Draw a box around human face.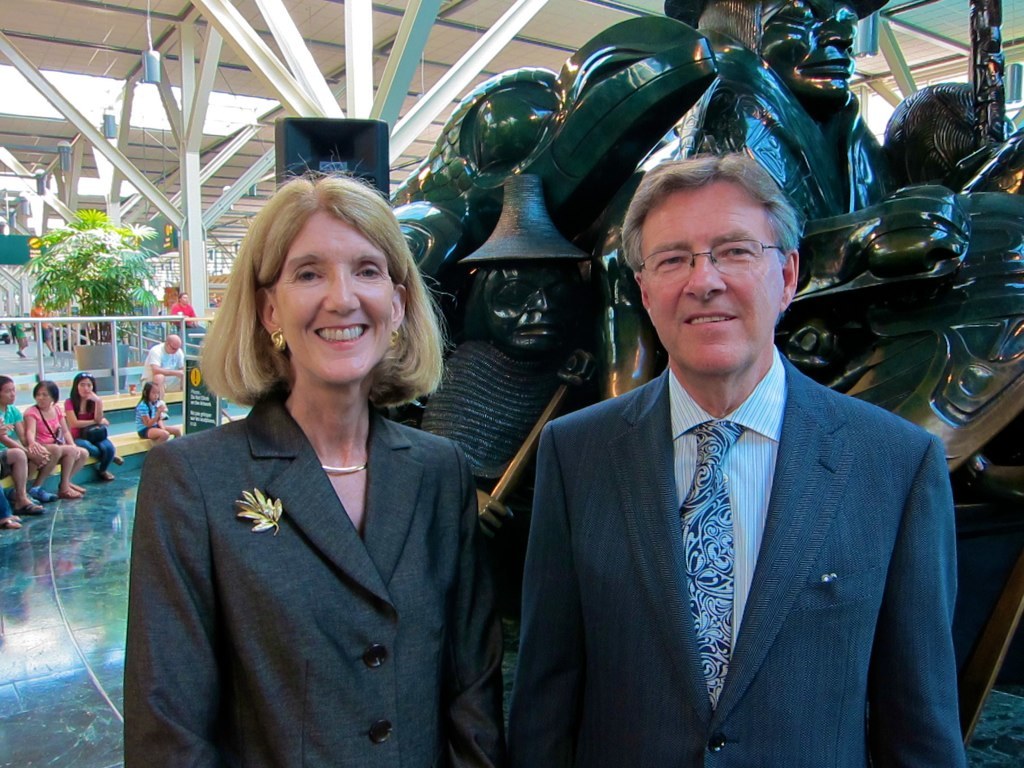
148, 383, 161, 404.
